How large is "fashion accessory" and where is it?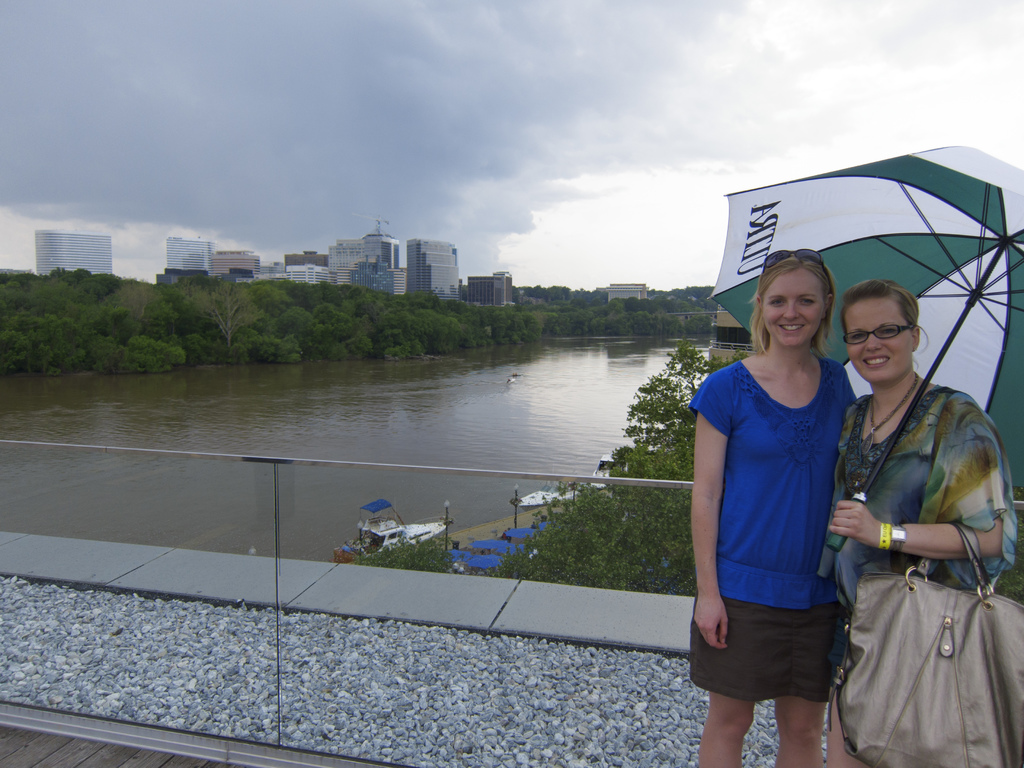
Bounding box: locate(756, 248, 824, 282).
